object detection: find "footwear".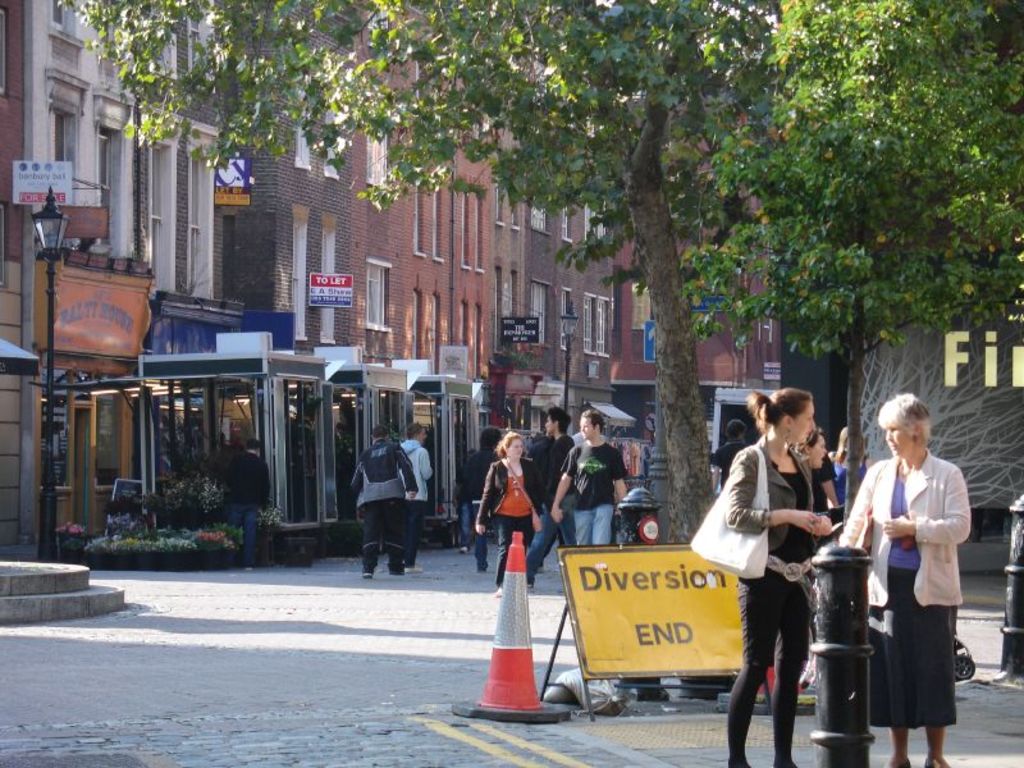
(x1=492, y1=589, x2=499, y2=596).
